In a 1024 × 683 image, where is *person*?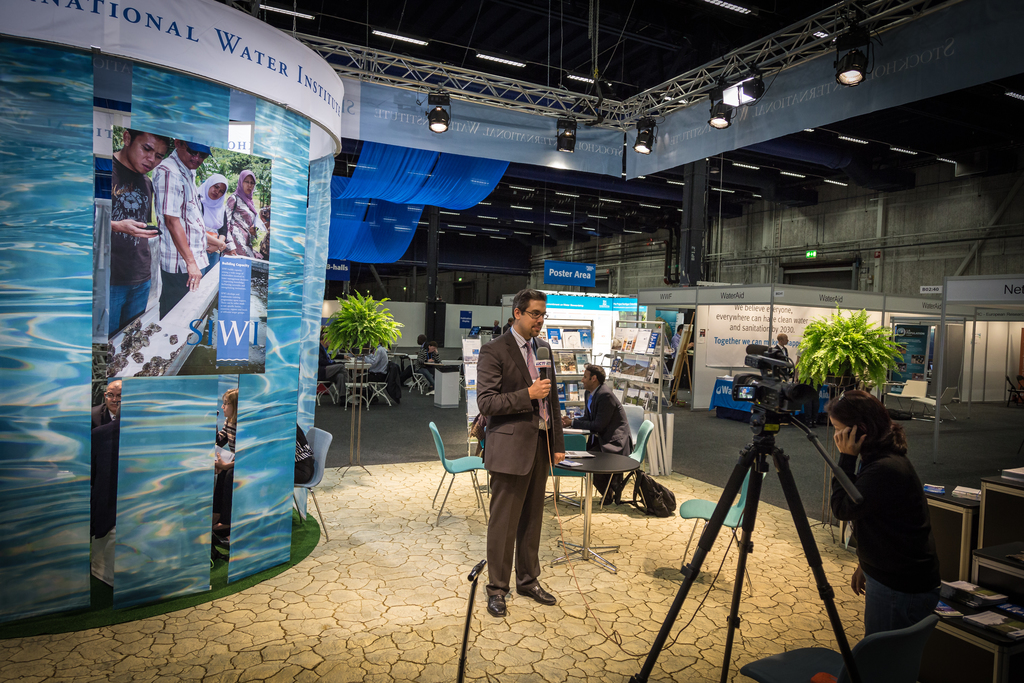
l=109, t=128, r=170, b=342.
